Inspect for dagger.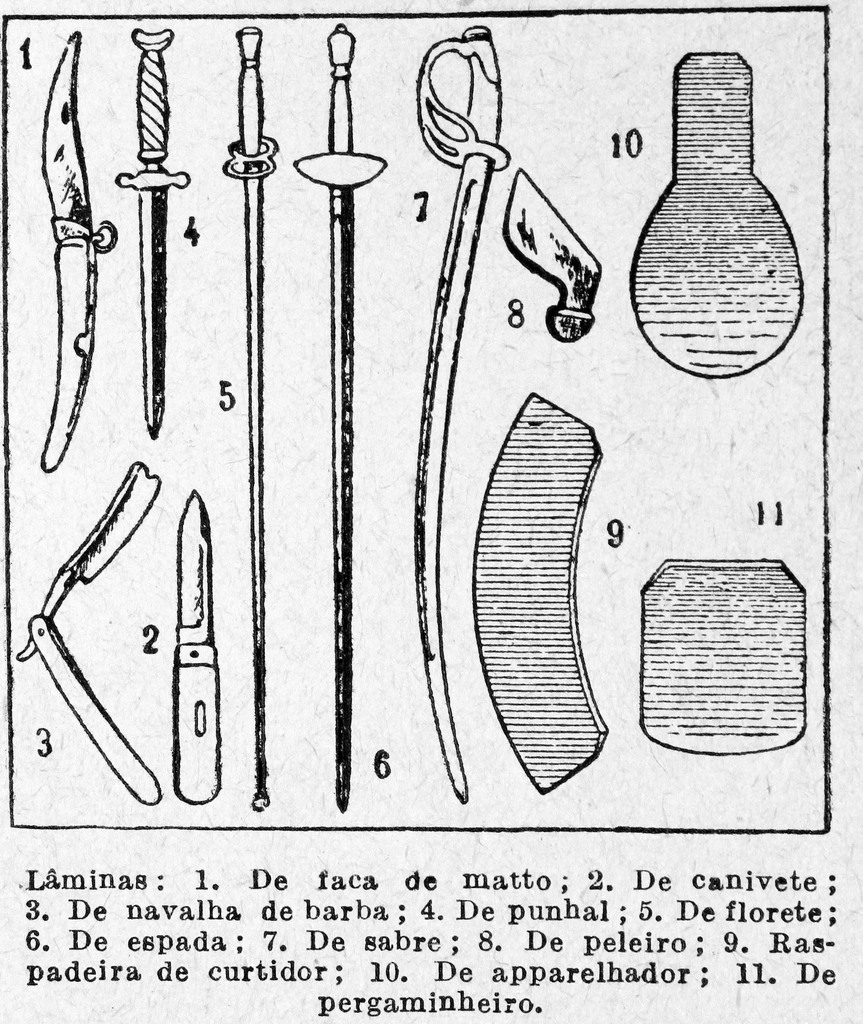
Inspection: pyautogui.locateOnScreen(293, 24, 386, 810).
